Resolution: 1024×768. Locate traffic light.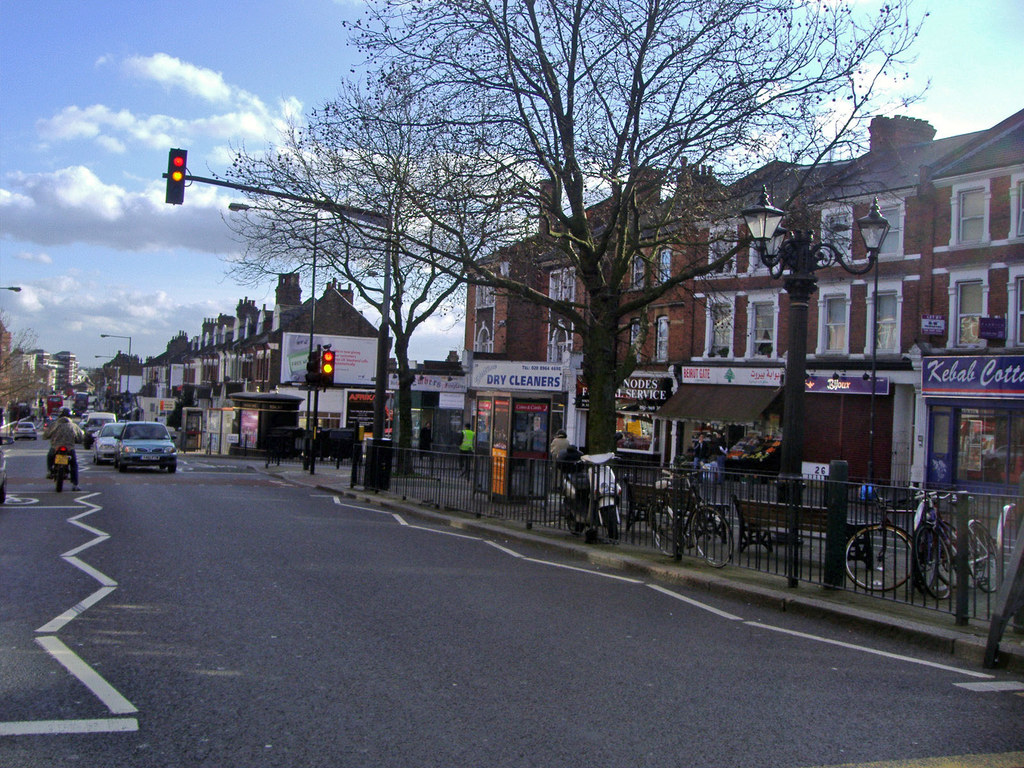
321, 349, 336, 385.
